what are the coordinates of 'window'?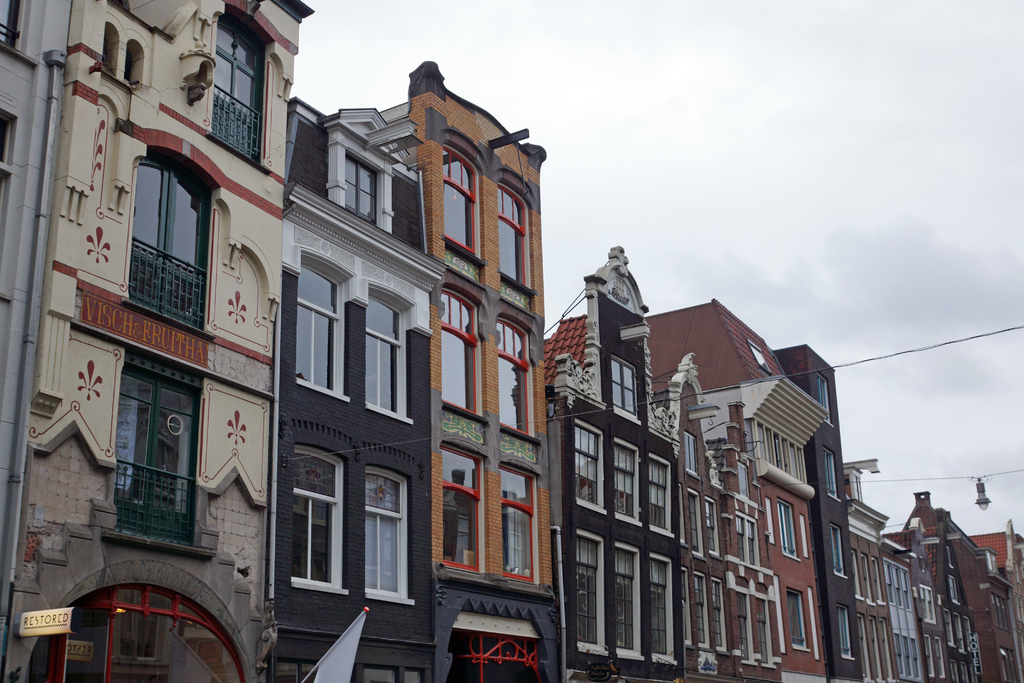
[440, 288, 488, 421].
